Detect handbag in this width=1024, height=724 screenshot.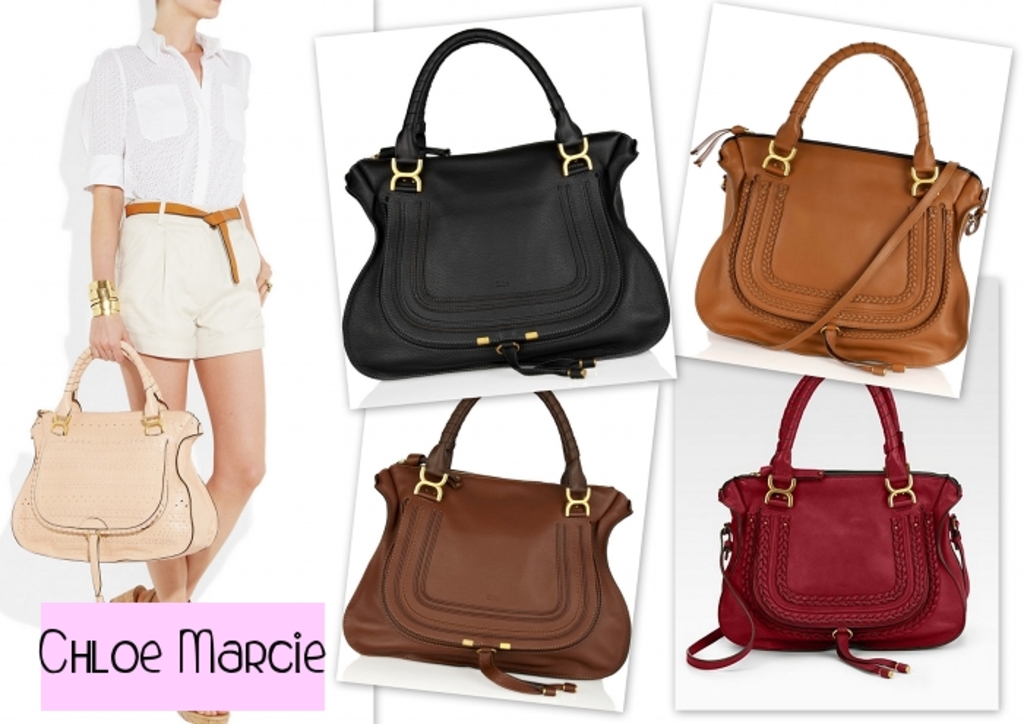
Detection: bbox(692, 39, 987, 376).
